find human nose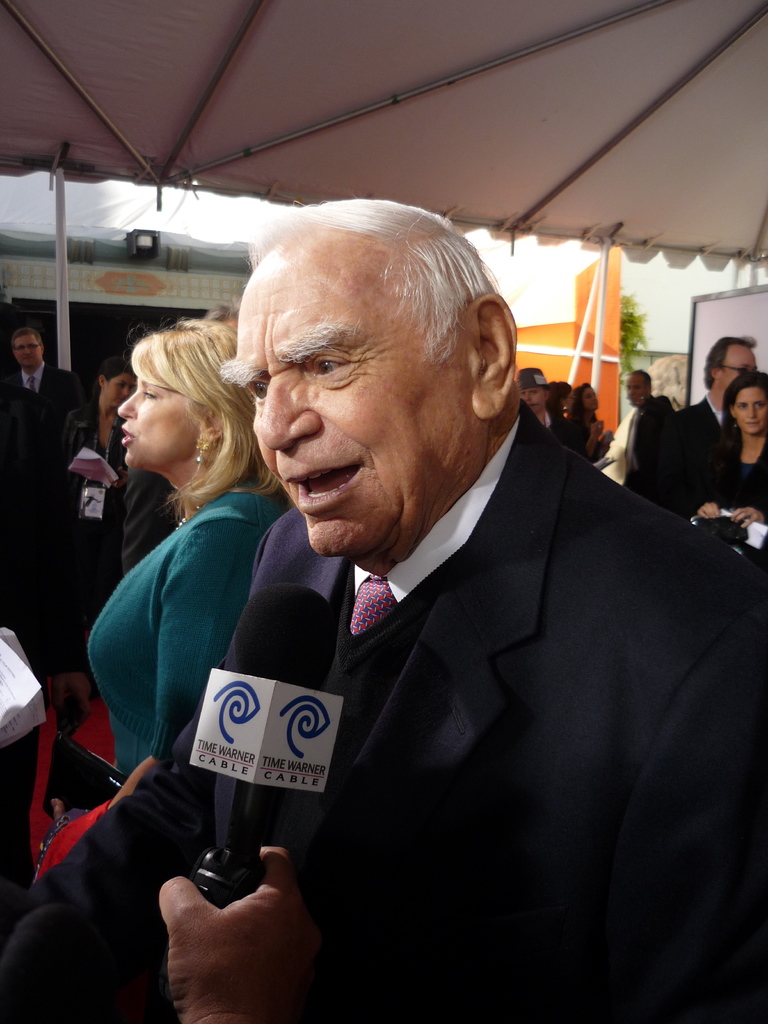
bbox=[23, 348, 28, 353]
